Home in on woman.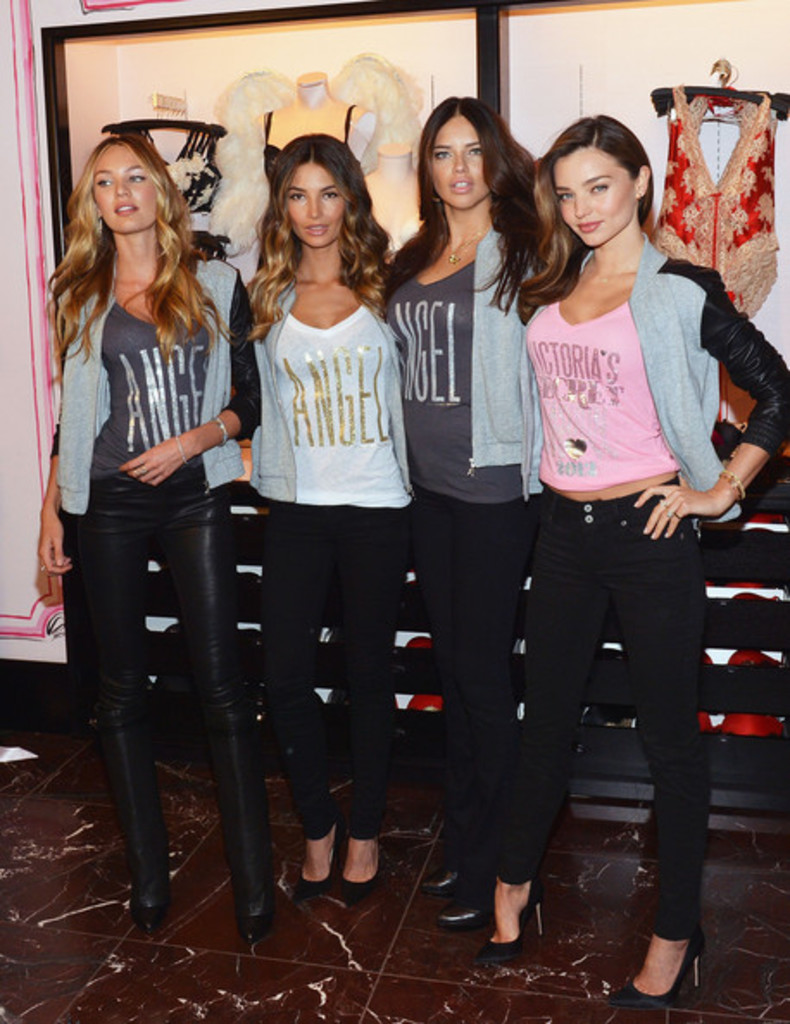
Homed in at {"left": 33, "top": 136, "right": 260, "bottom": 941}.
